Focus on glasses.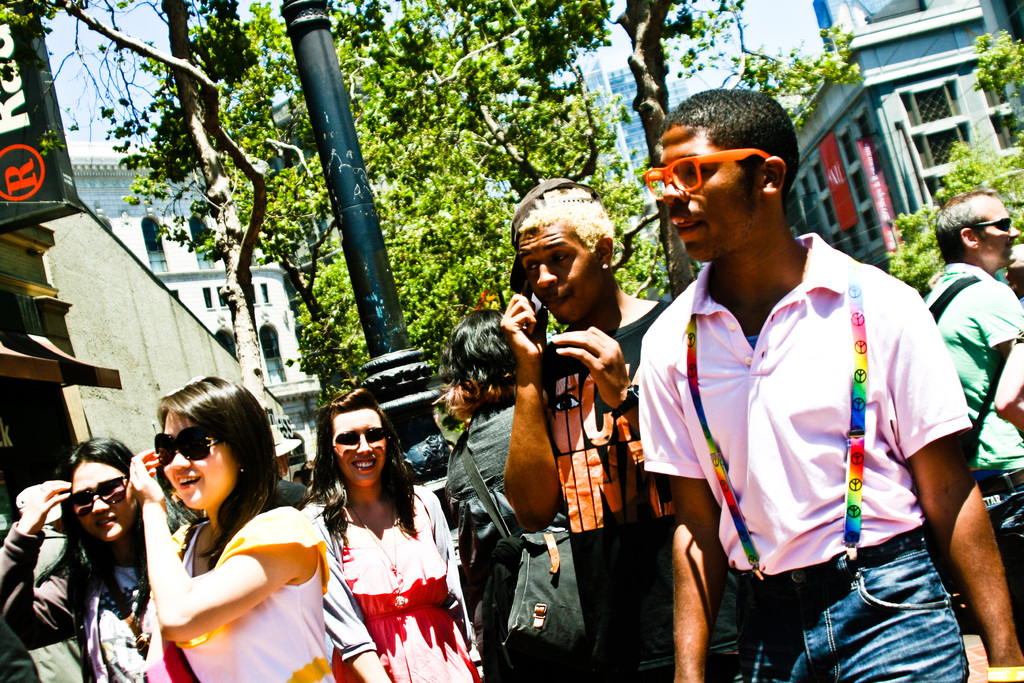
Focused at select_region(643, 152, 773, 190).
